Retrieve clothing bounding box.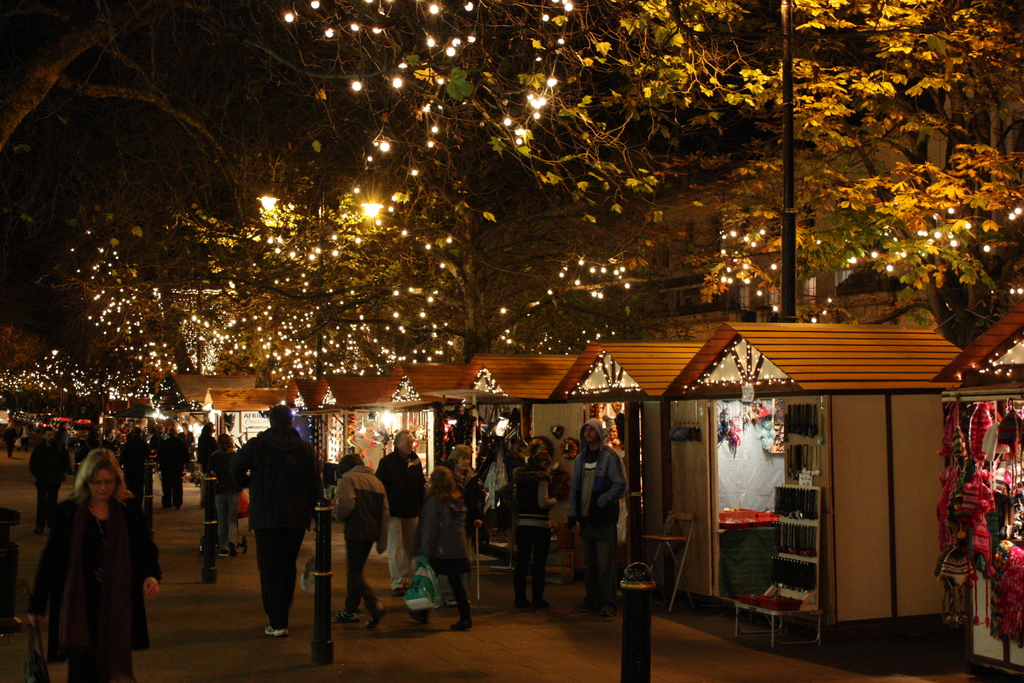
Bounding box: crop(375, 452, 425, 591).
